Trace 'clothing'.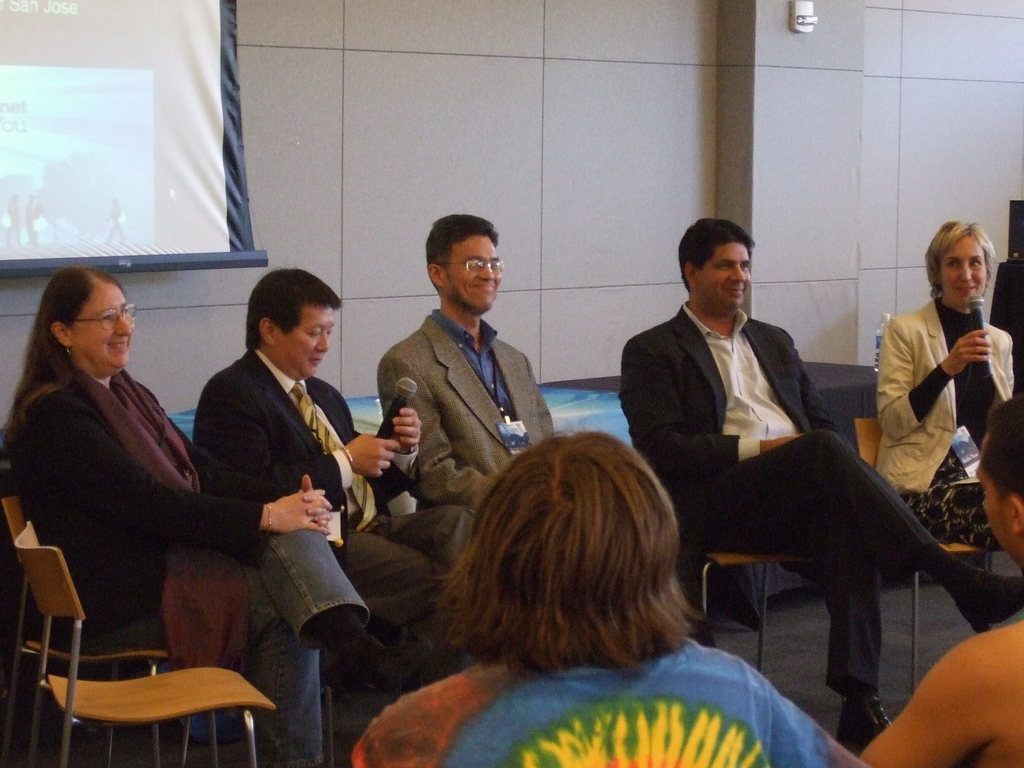
Traced to 876, 252, 999, 518.
